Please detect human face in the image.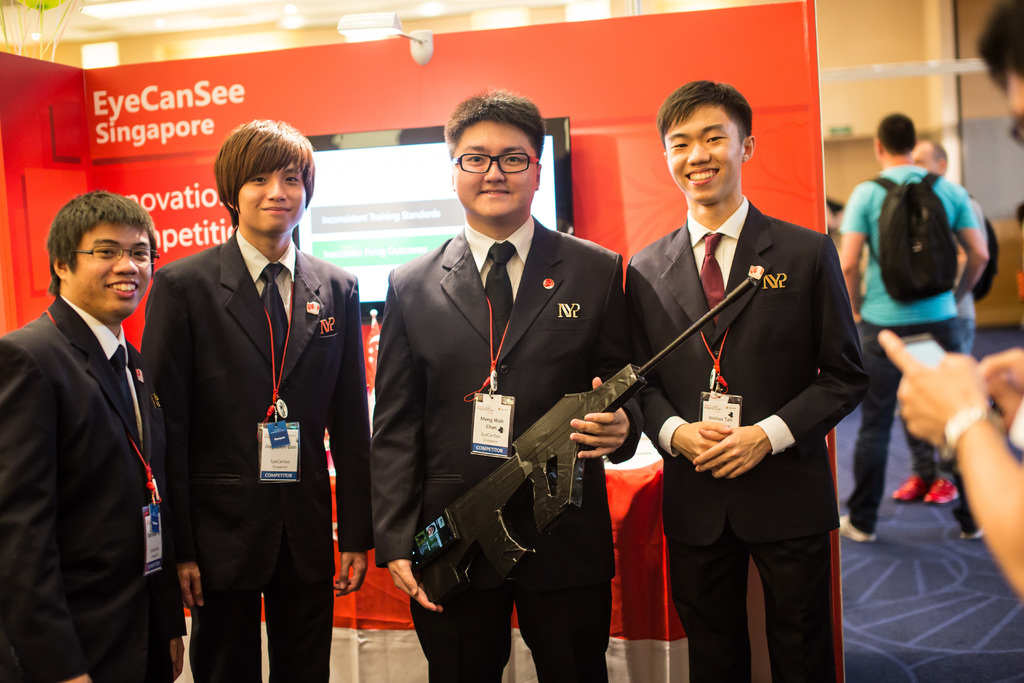
l=234, t=159, r=308, b=233.
